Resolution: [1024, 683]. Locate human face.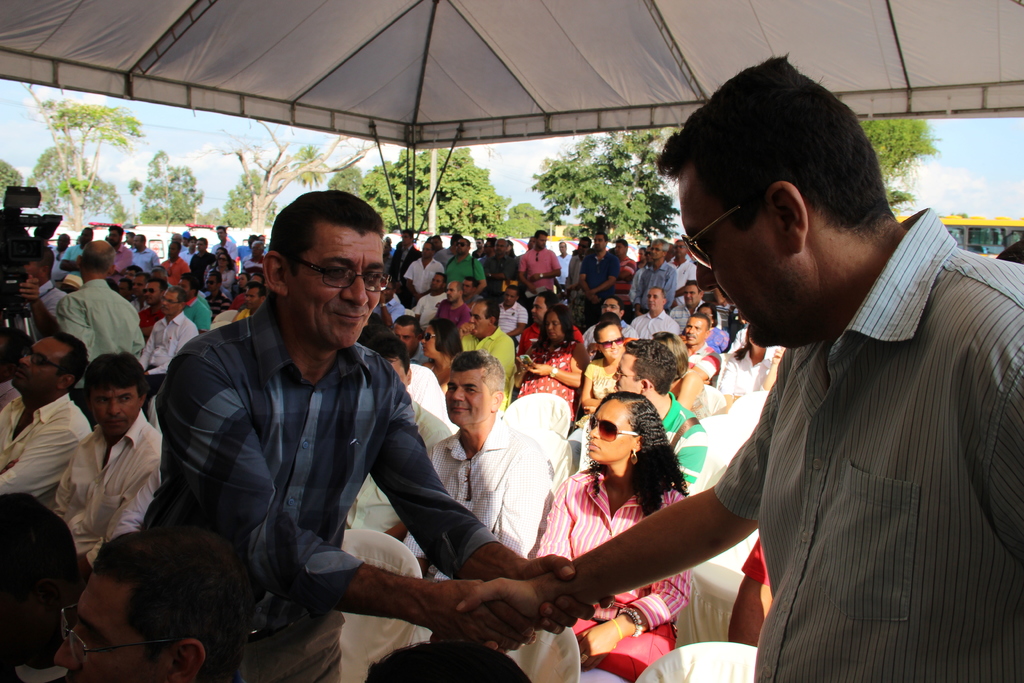
<region>588, 397, 634, 463</region>.
